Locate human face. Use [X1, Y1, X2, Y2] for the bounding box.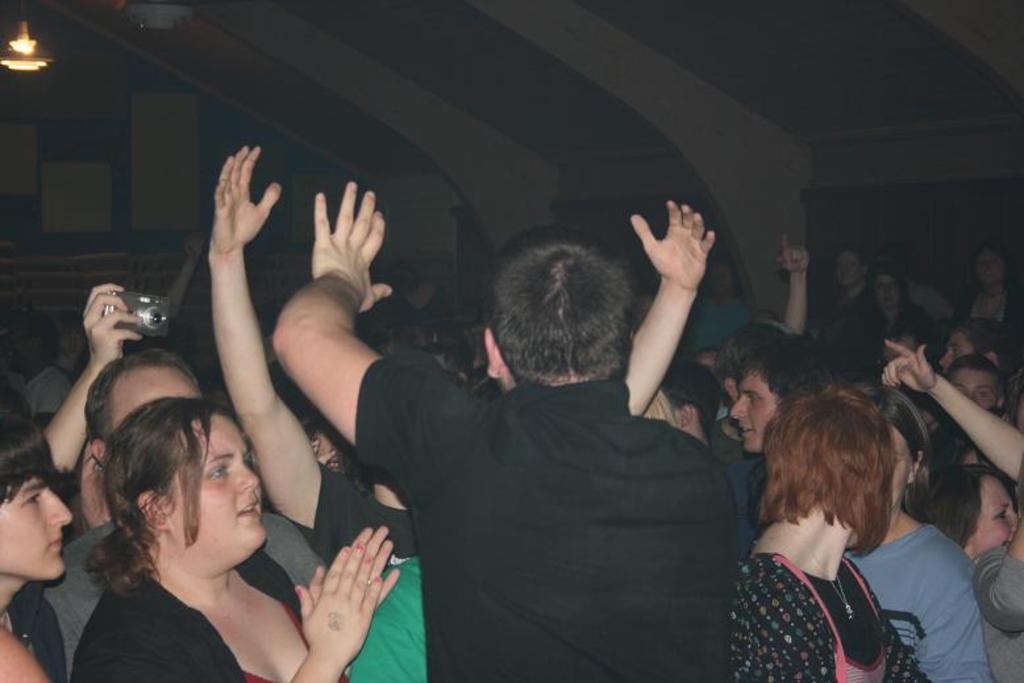
[975, 246, 1003, 284].
